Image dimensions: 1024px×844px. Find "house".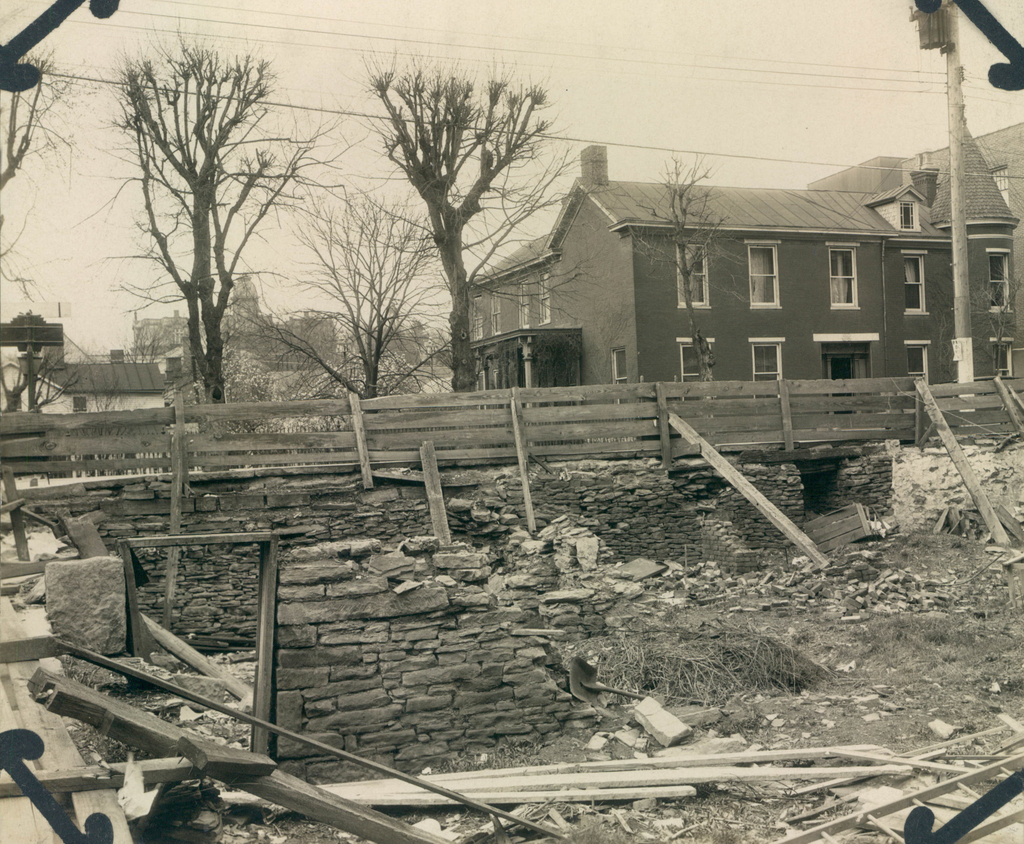
(x1=0, y1=312, x2=168, y2=416).
